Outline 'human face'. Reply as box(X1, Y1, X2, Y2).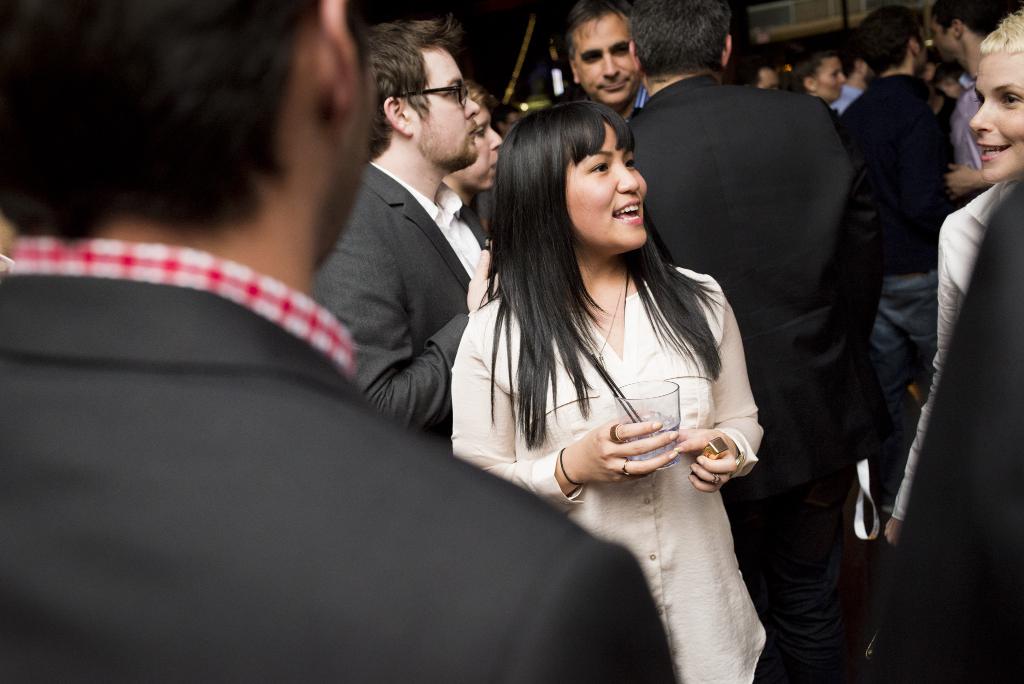
box(337, 0, 378, 230).
